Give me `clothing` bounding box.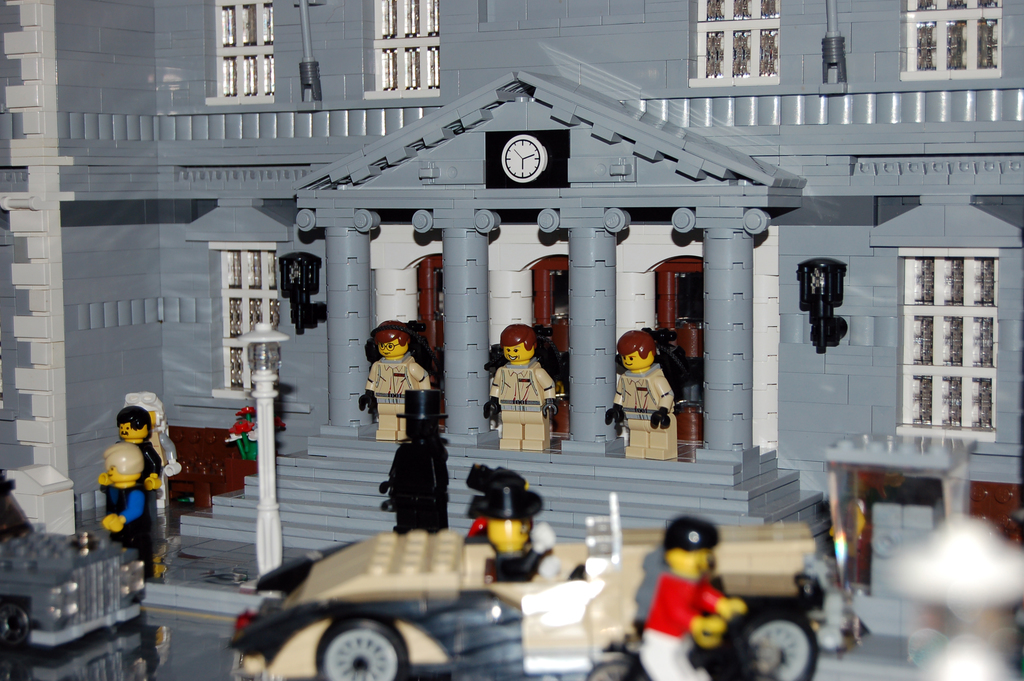
BBox(140, 443, 163, 505).
